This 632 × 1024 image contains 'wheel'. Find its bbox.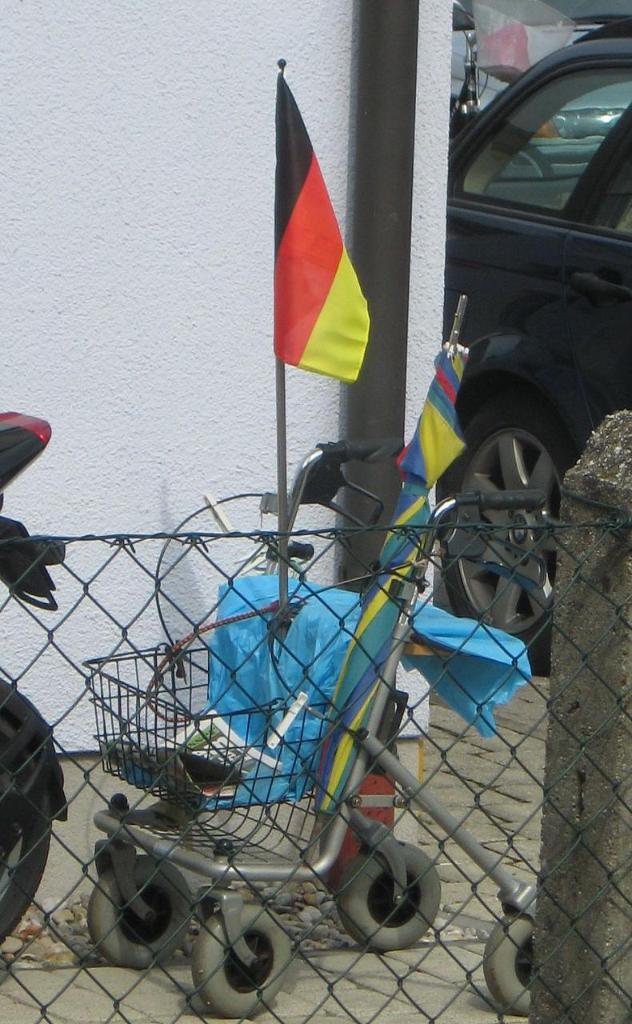
pyautogui.locateOnScreen(190, 909, 287, 993).
